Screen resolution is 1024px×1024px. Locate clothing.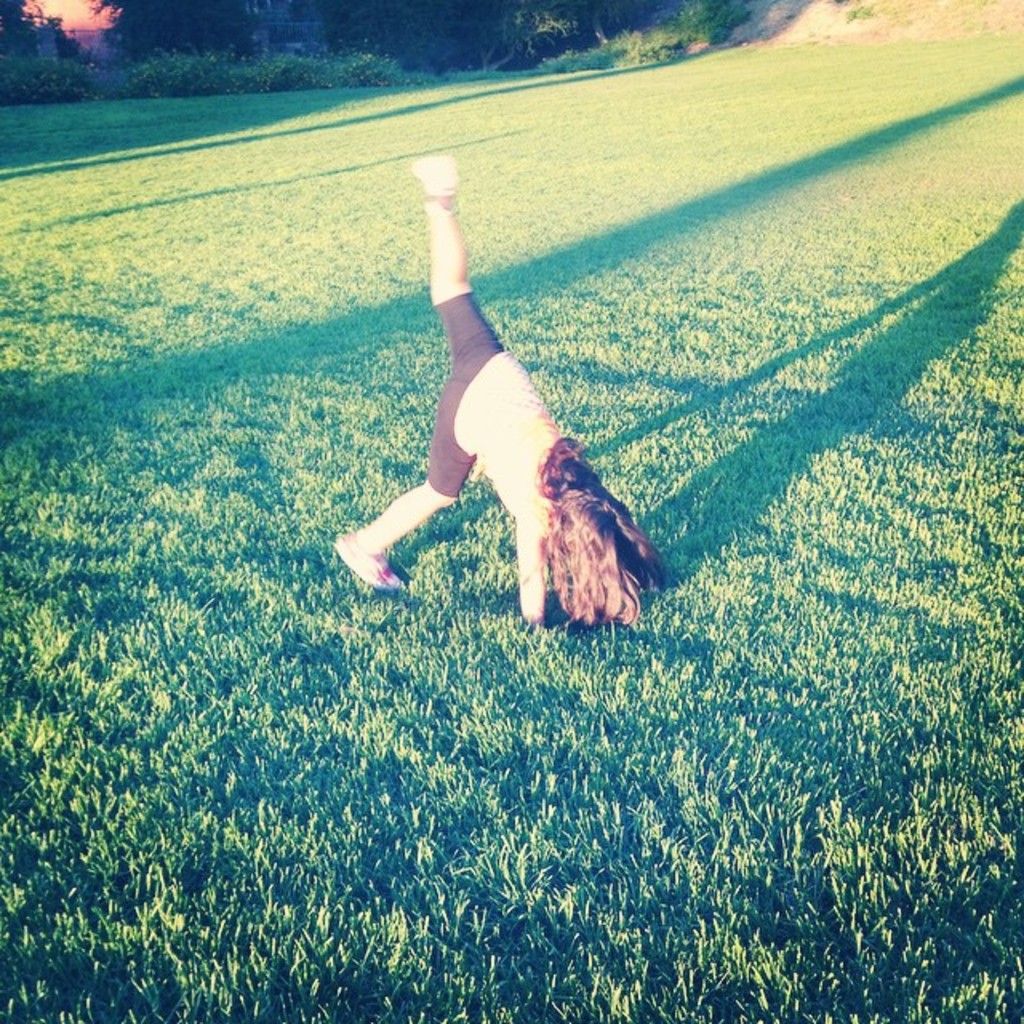
bbox=(363, 216, 640, 616).
